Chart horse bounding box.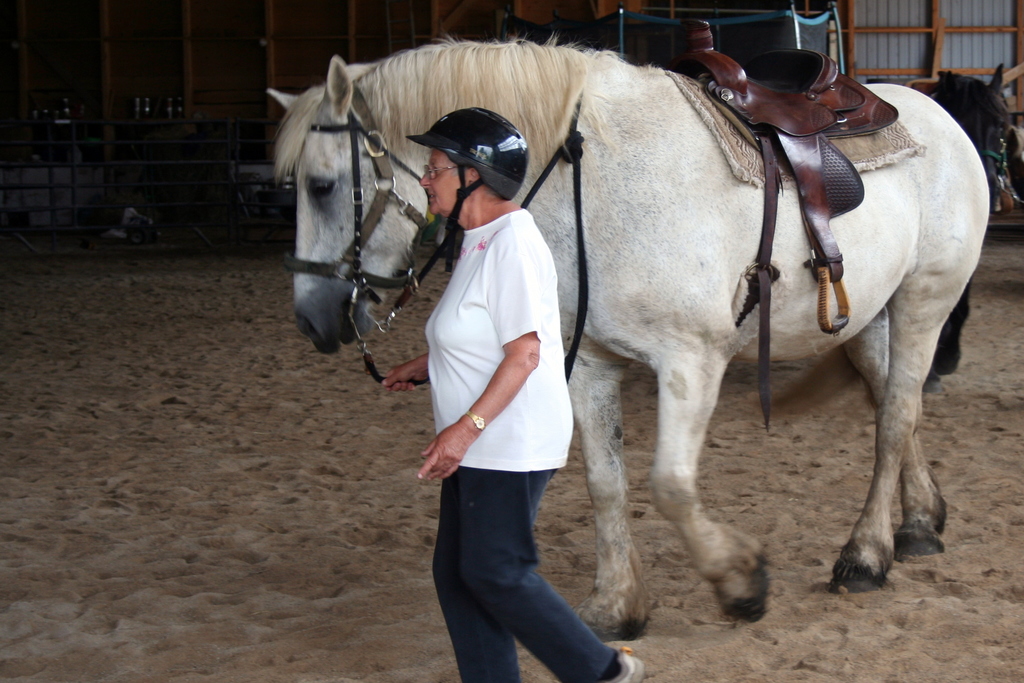
Charted: (927, 61, 1012, 394).
